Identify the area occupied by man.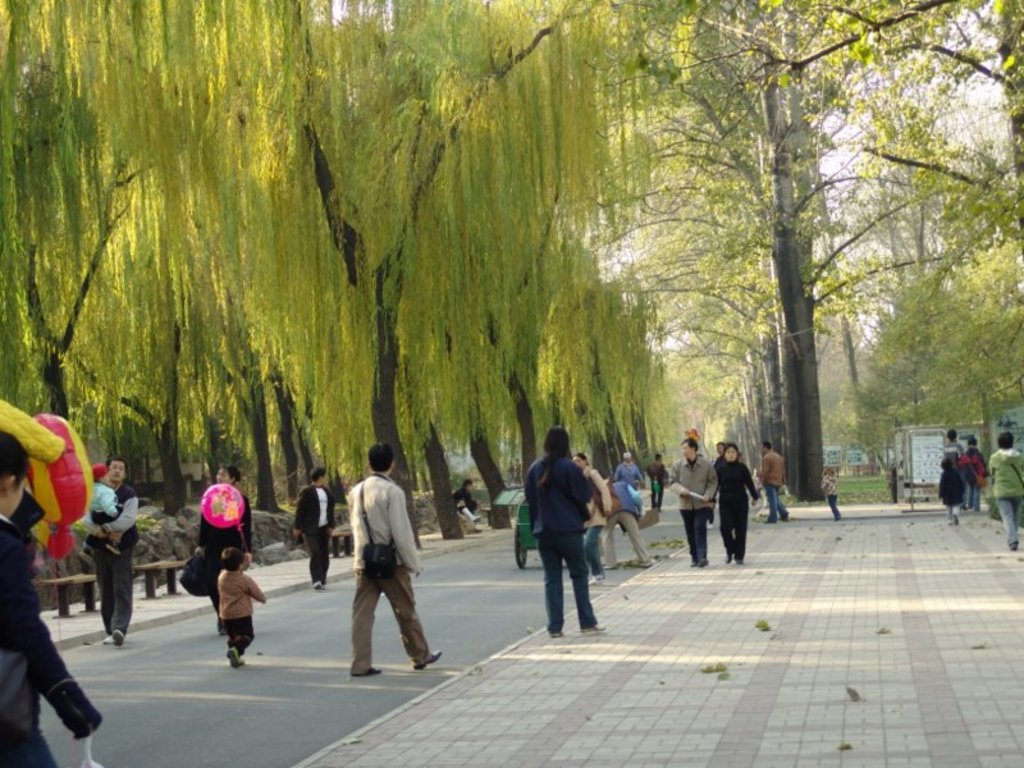
Area: (666,439,718,566).
